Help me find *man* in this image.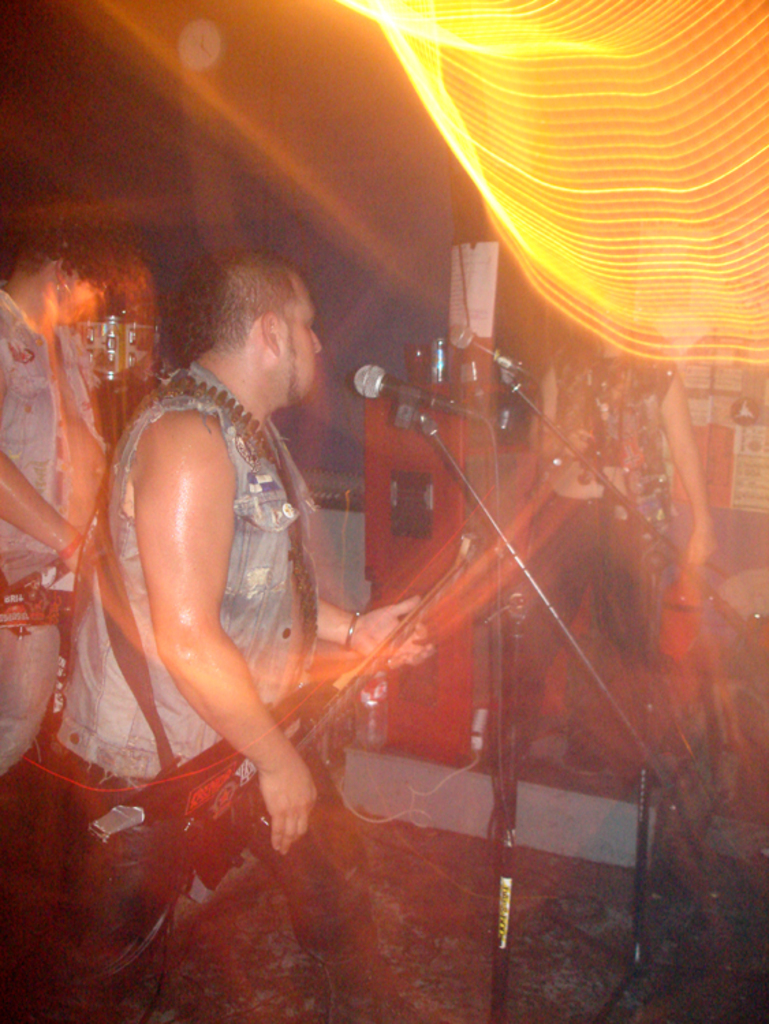
Found it: [0,213,113,782].
